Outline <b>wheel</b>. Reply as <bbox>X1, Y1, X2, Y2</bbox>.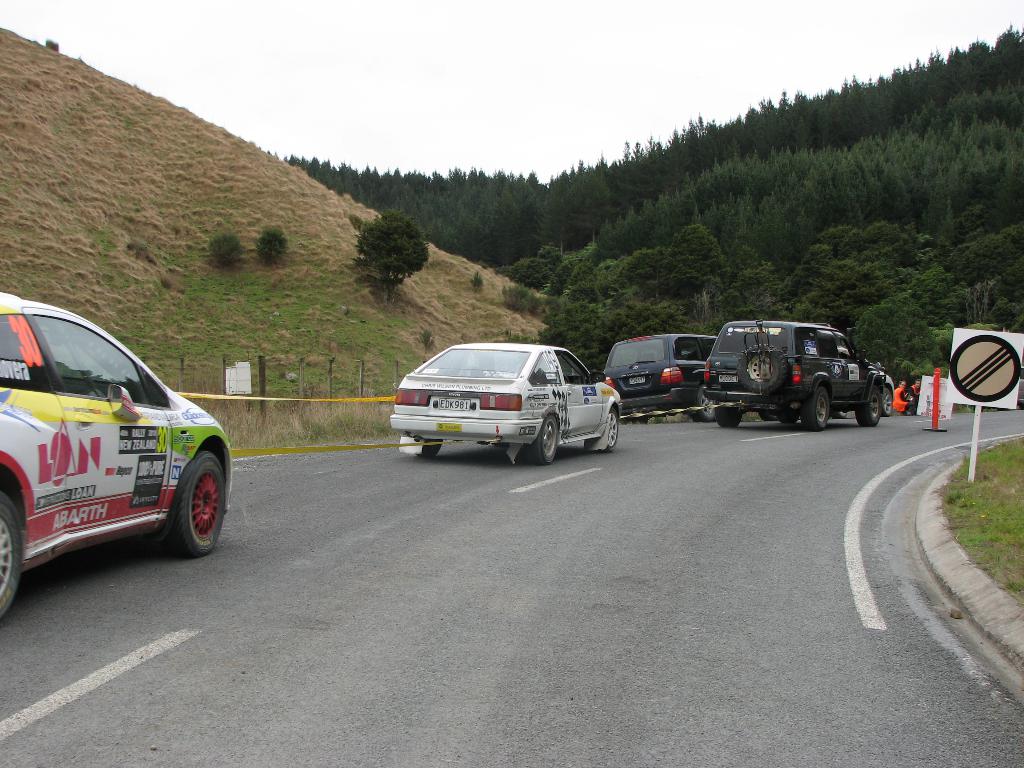
<bbox>419, 439, 443, 459</bbox>.
